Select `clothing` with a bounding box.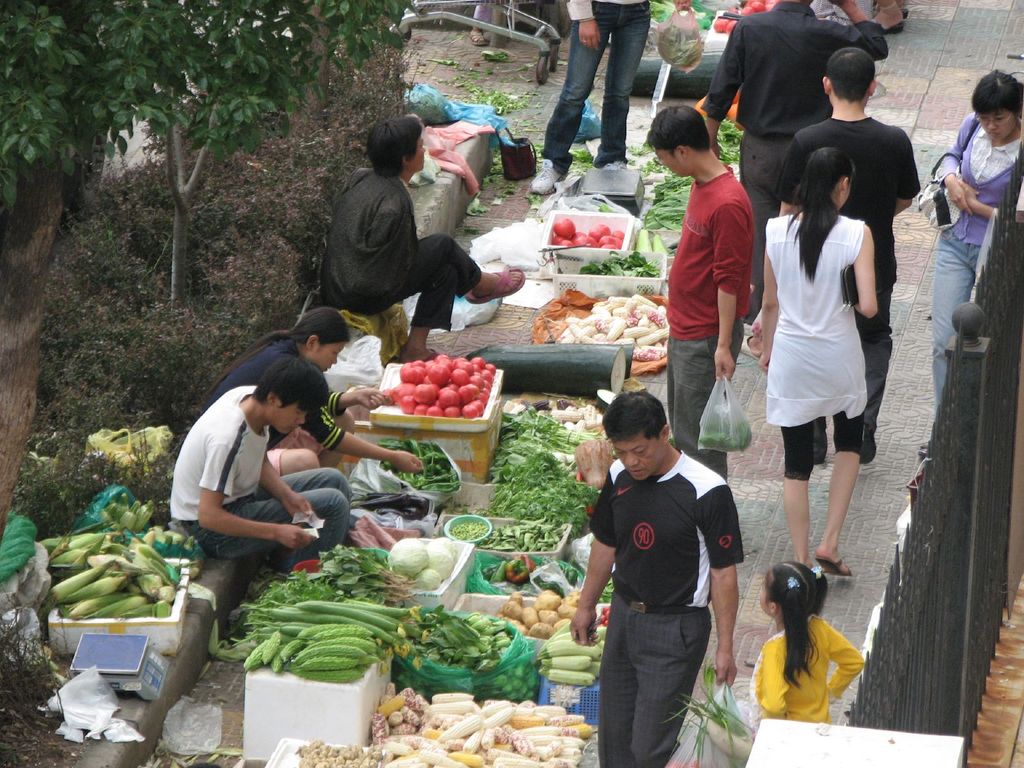
{"x1": 546, "y1": 0, "x2": 659, "y2": 177}.
